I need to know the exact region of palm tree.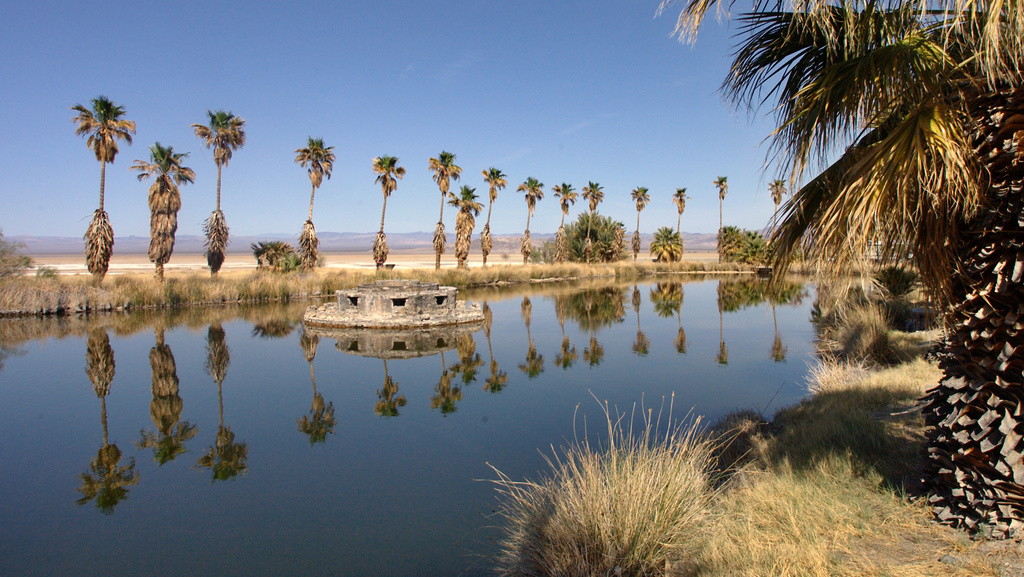
Region: (587, 174, 610, 253).
